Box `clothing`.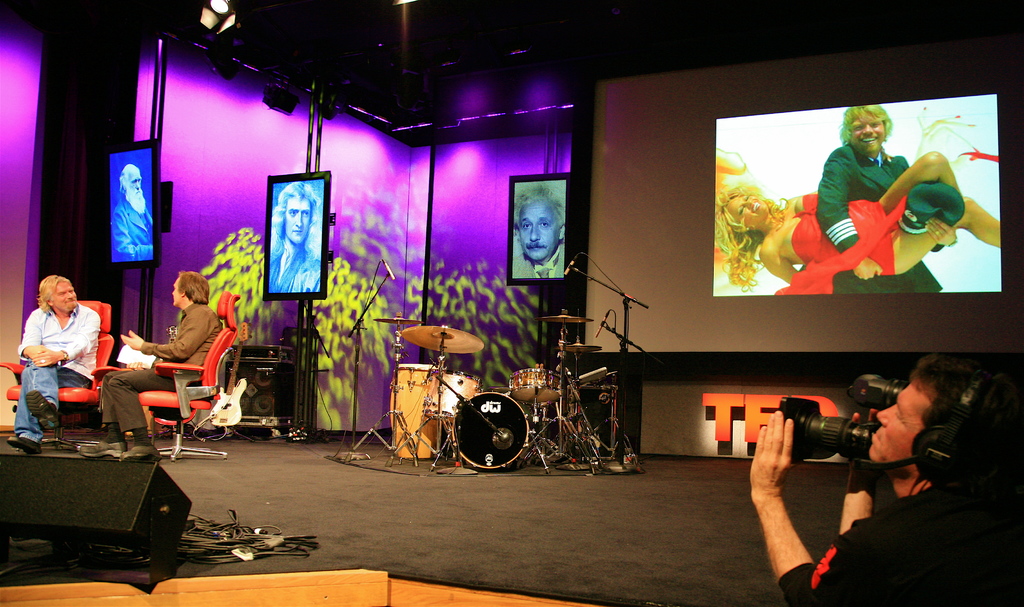
110/301/223/431.
